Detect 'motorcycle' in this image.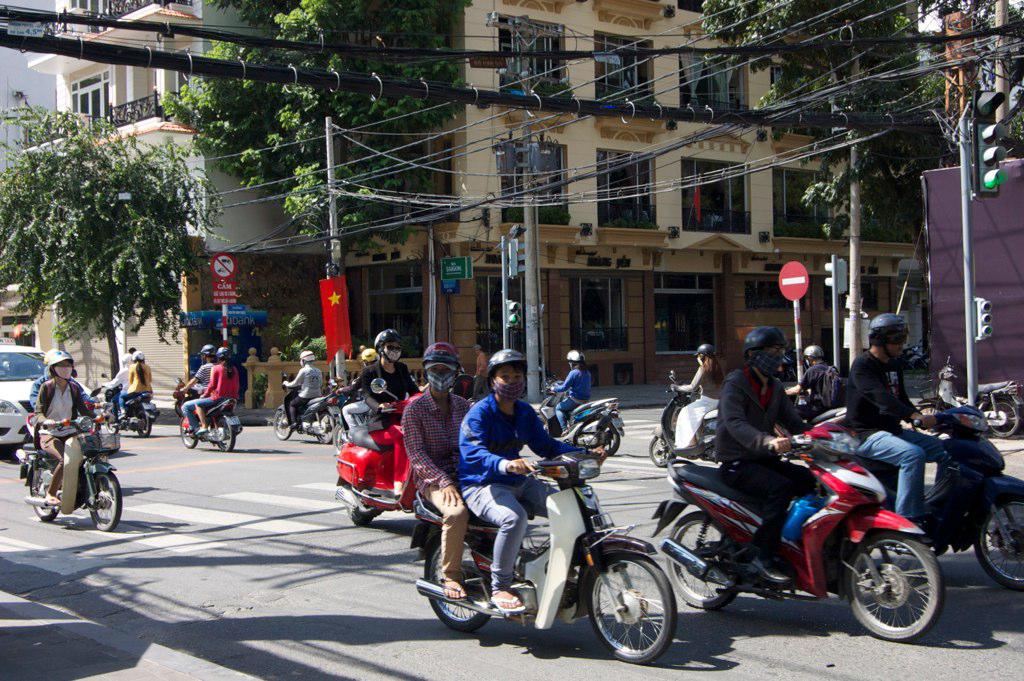
Detection: left=171, top=403, right=243, bottom=455.
